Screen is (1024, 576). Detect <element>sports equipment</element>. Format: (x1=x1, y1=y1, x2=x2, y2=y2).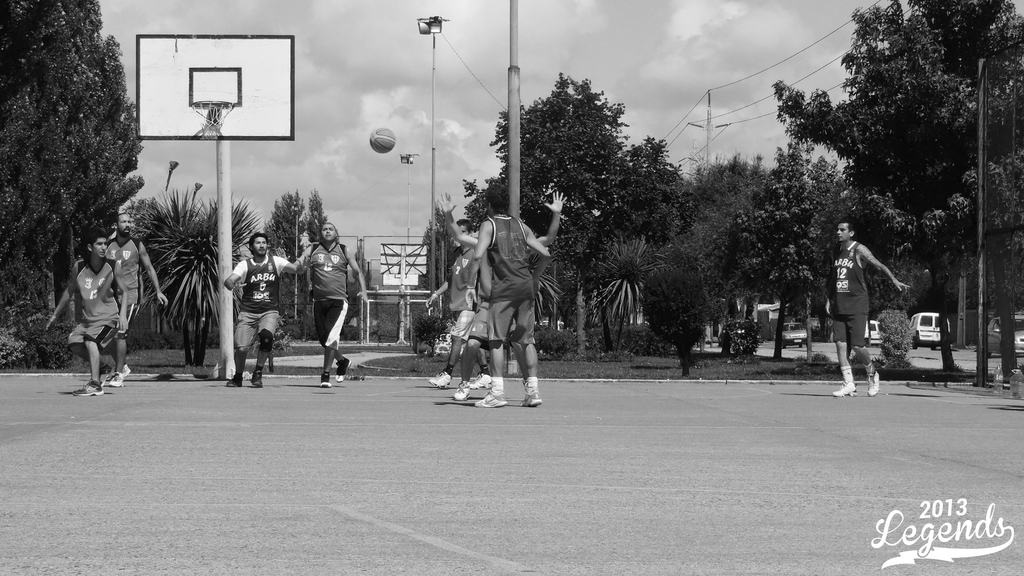
(x1=110, y1=372, x2=124, y2=387).
